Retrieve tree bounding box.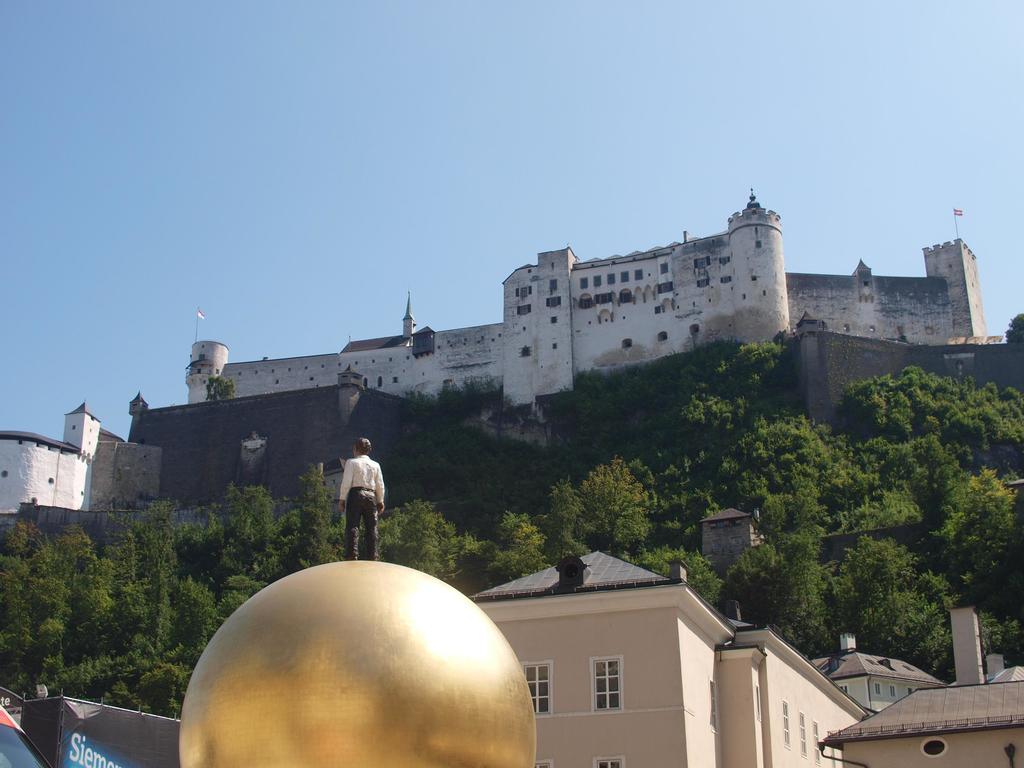
Bounding box: 0, 508, 109, 692.
